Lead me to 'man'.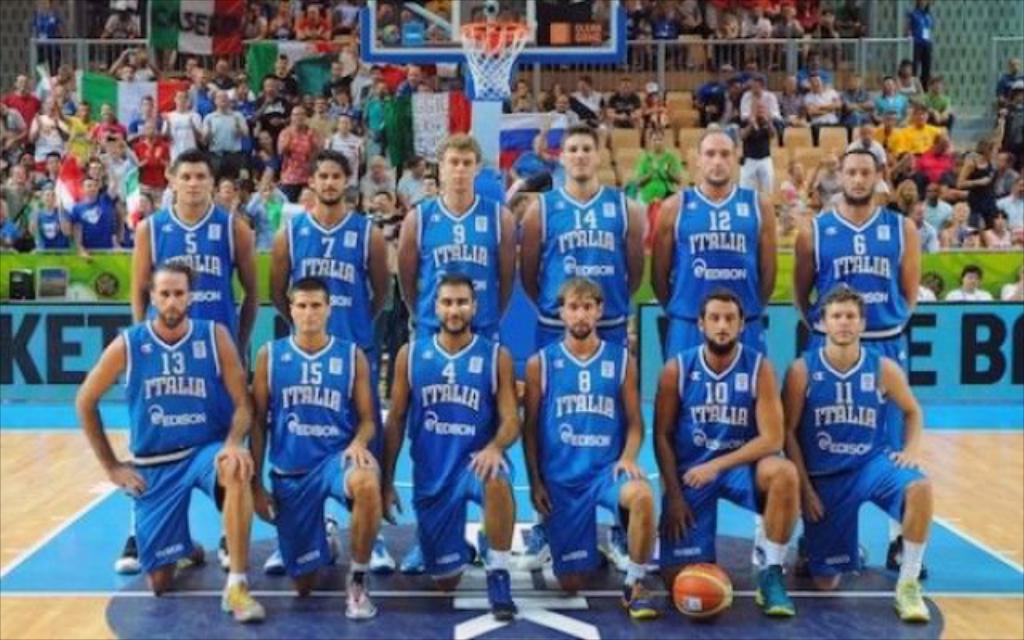
Lead to [733,78,782,138].
